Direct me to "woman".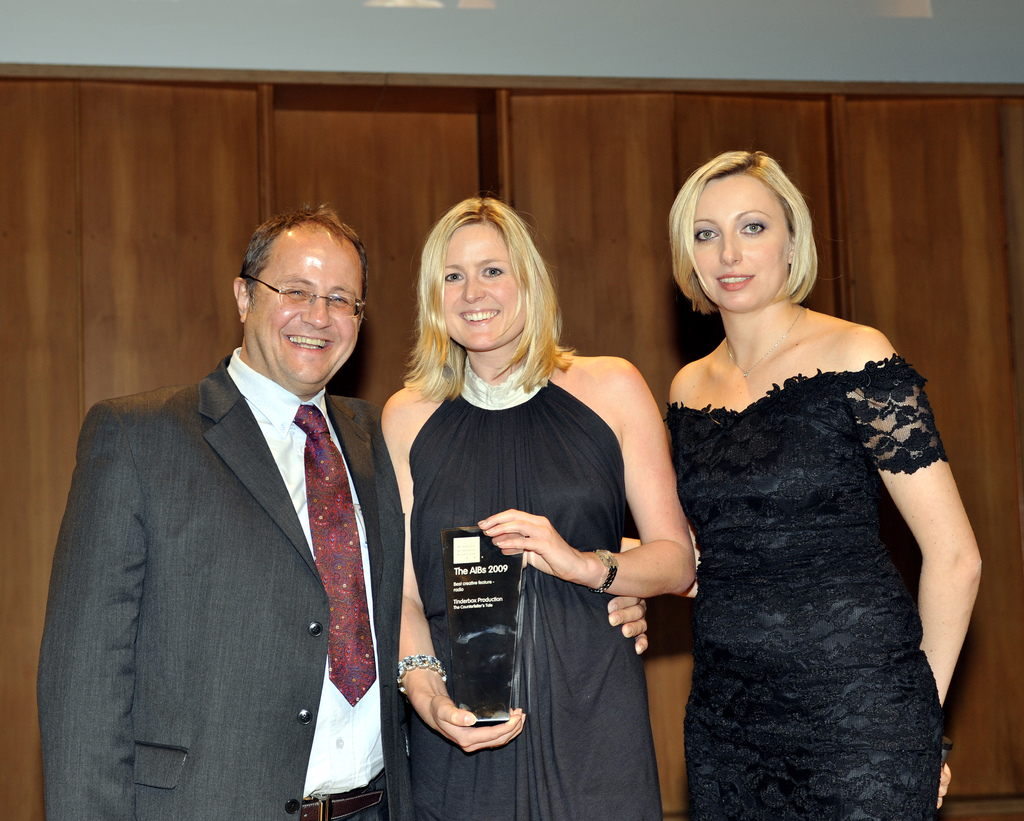
Direction: x1=660, y1=152, x2=982, y2=820.
